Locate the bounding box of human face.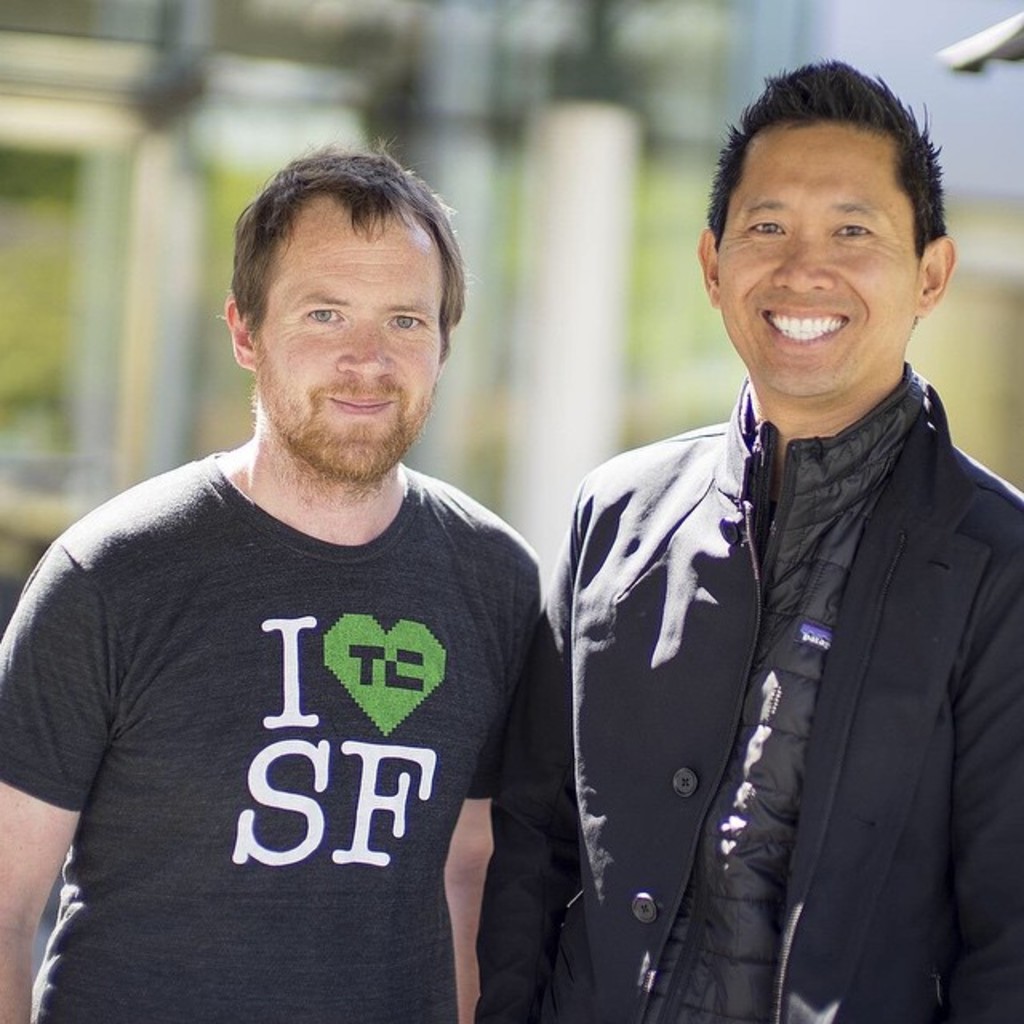
Bounding box: [x1=254, y1=202, x2=445, y2=482].
